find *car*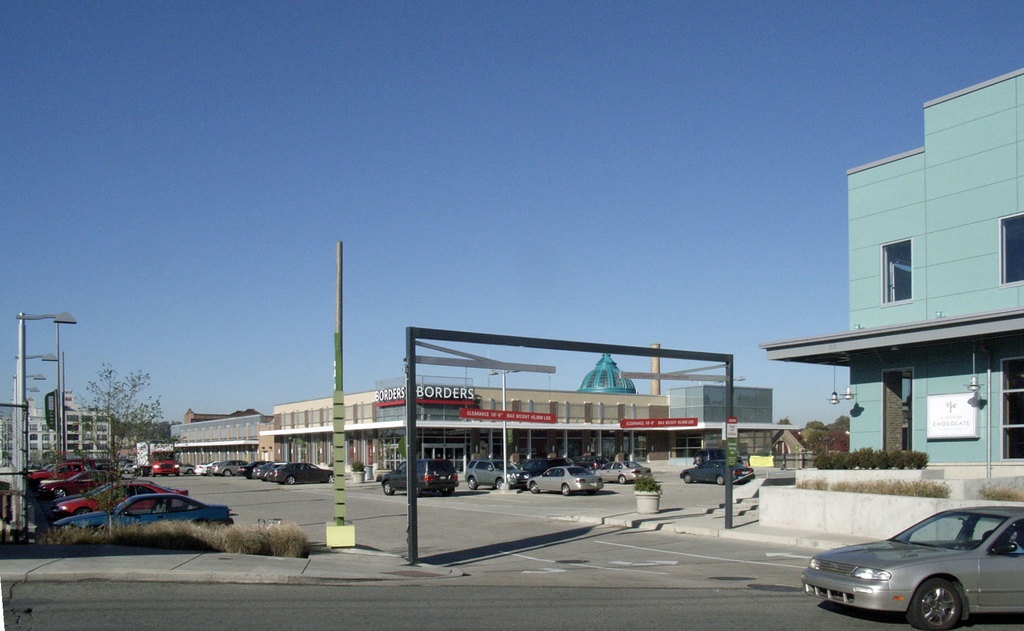
bbox=(804, 500, 1023, 628)
